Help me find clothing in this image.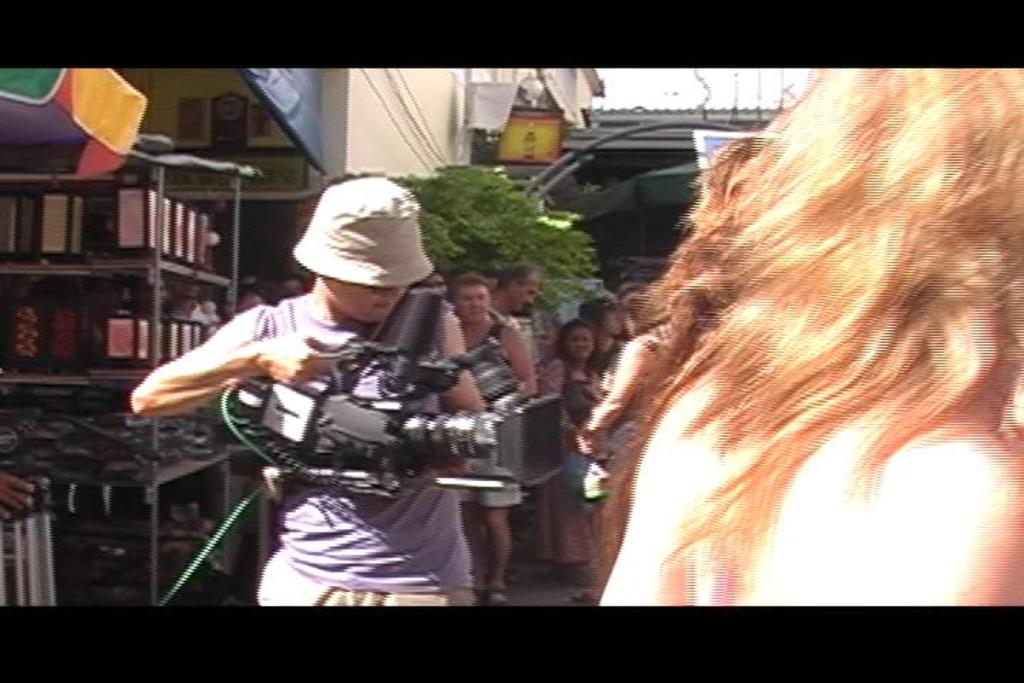
Found it: crop(671, 370, 887, 612).
